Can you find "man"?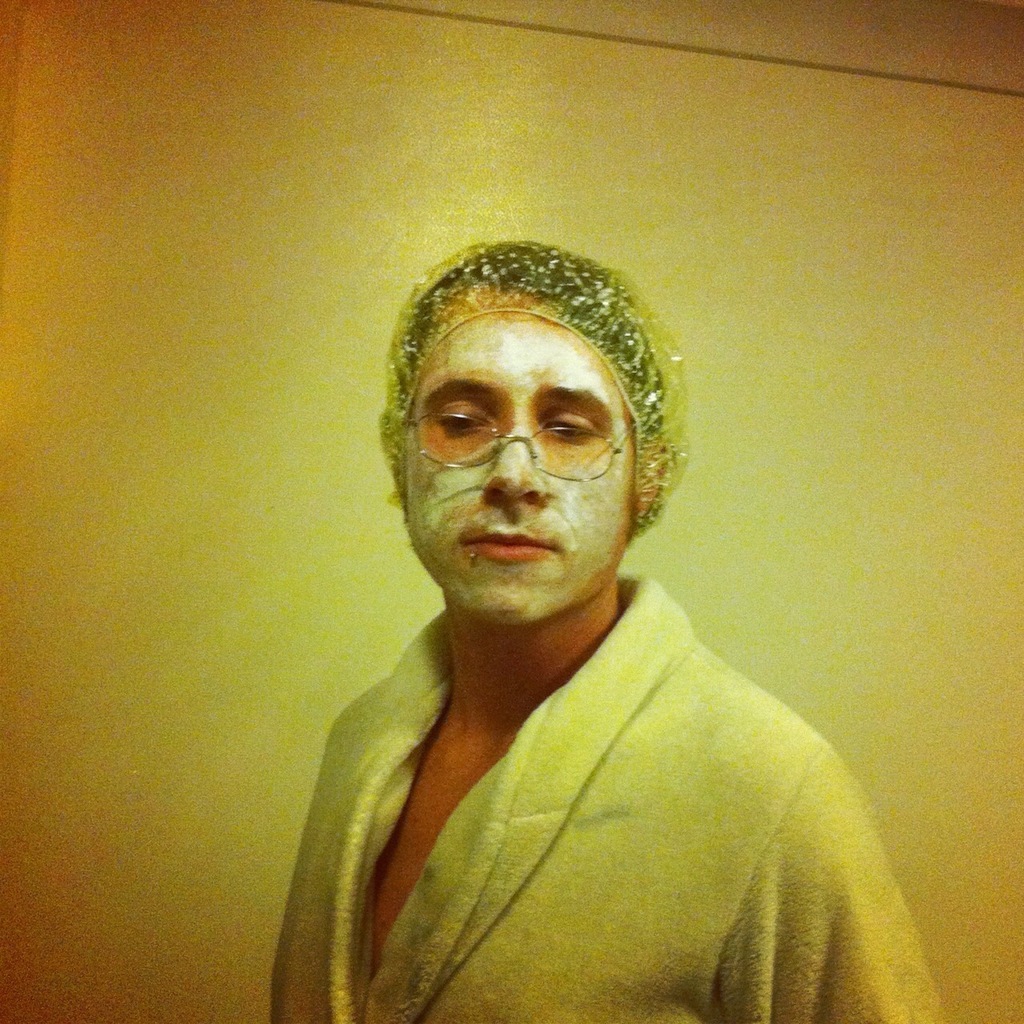
Yes, bounding box: l=266, t=234, r=946, b=1023.
